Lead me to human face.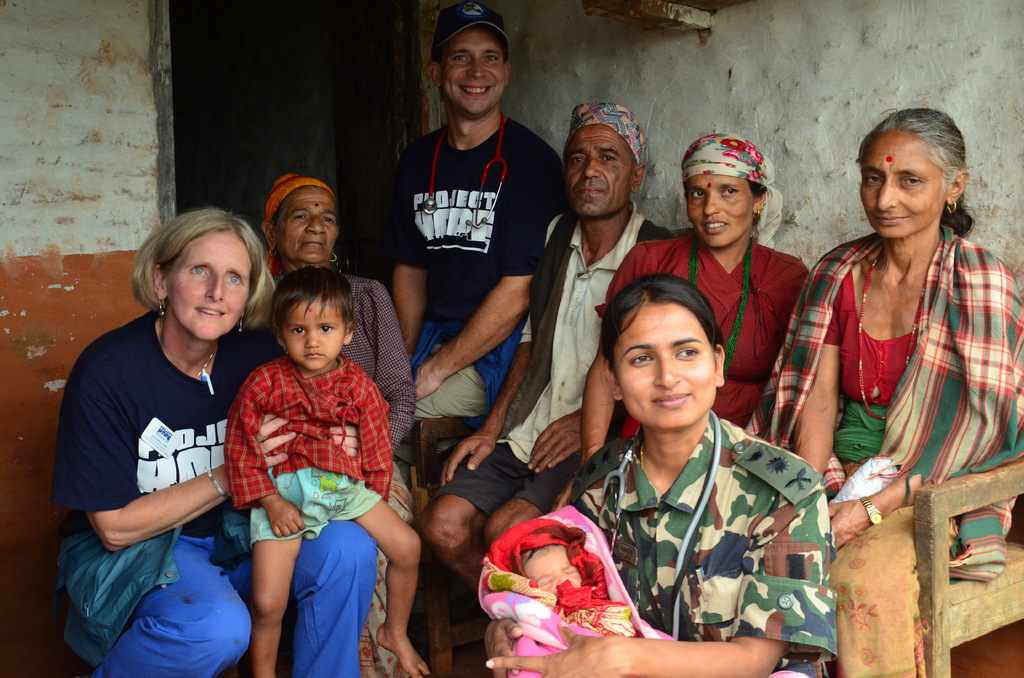
Lead to {"x1": 867, "y1": 132, "x2": 944, "y2": 236}.
